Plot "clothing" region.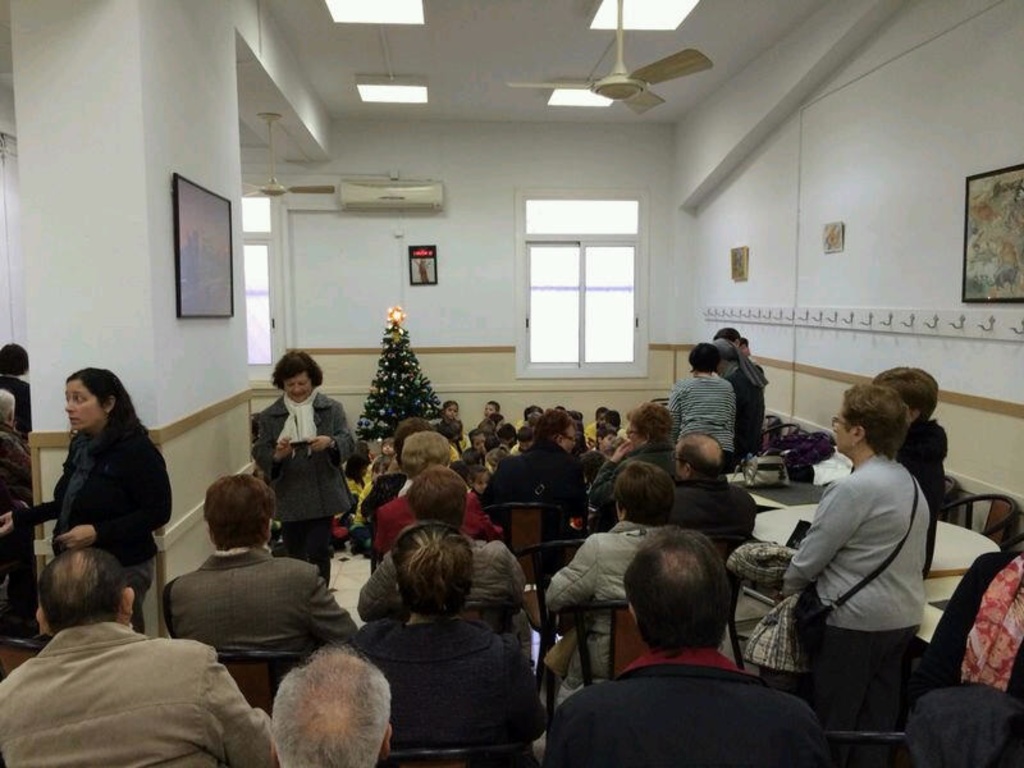
Plotted at {"left": 671, "top": 486, "right": 756, "bottom": 531}.
